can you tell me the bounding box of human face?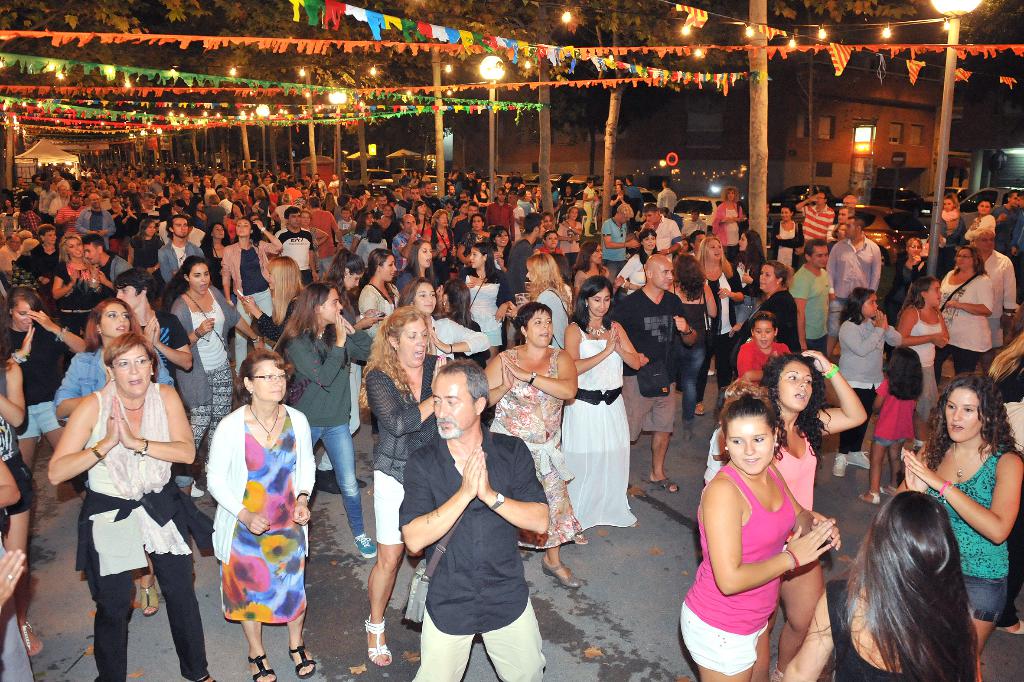
left=725, top=413, right=774, bottom=476.
